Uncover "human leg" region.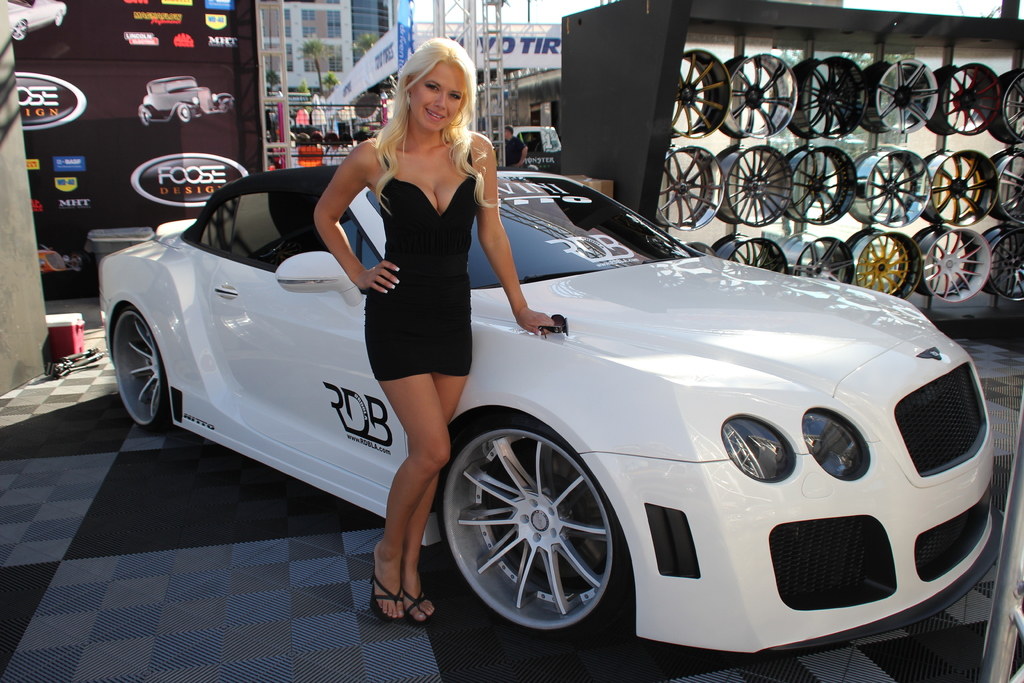
Uncovered: region(401, 304, 474, 625).
